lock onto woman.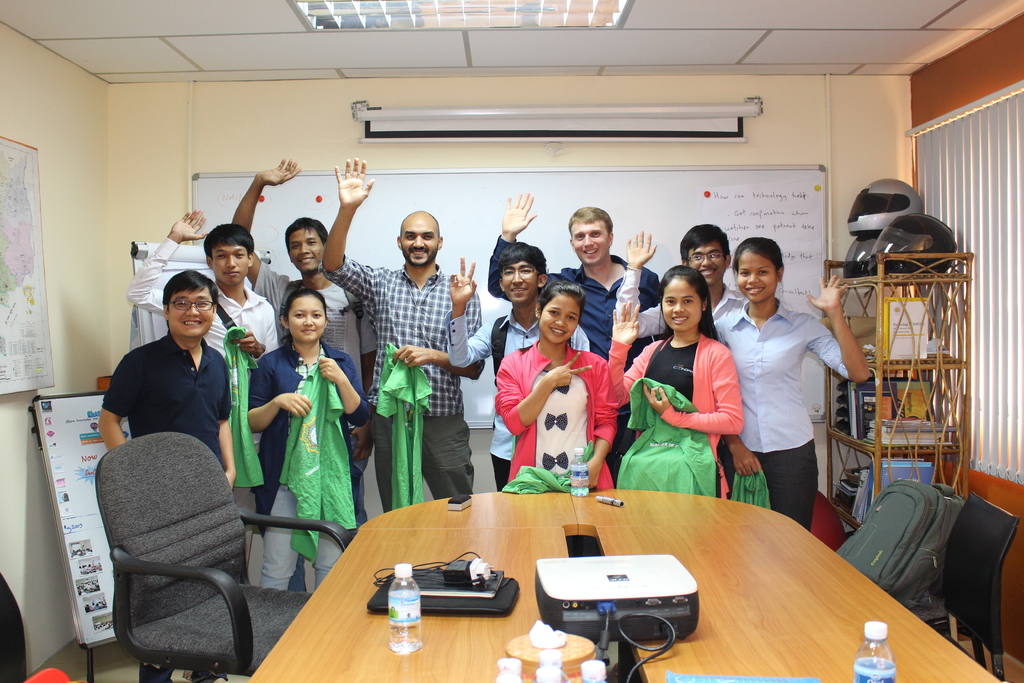
Locked: x1=708 y1=235 x2=870 y2=529.
